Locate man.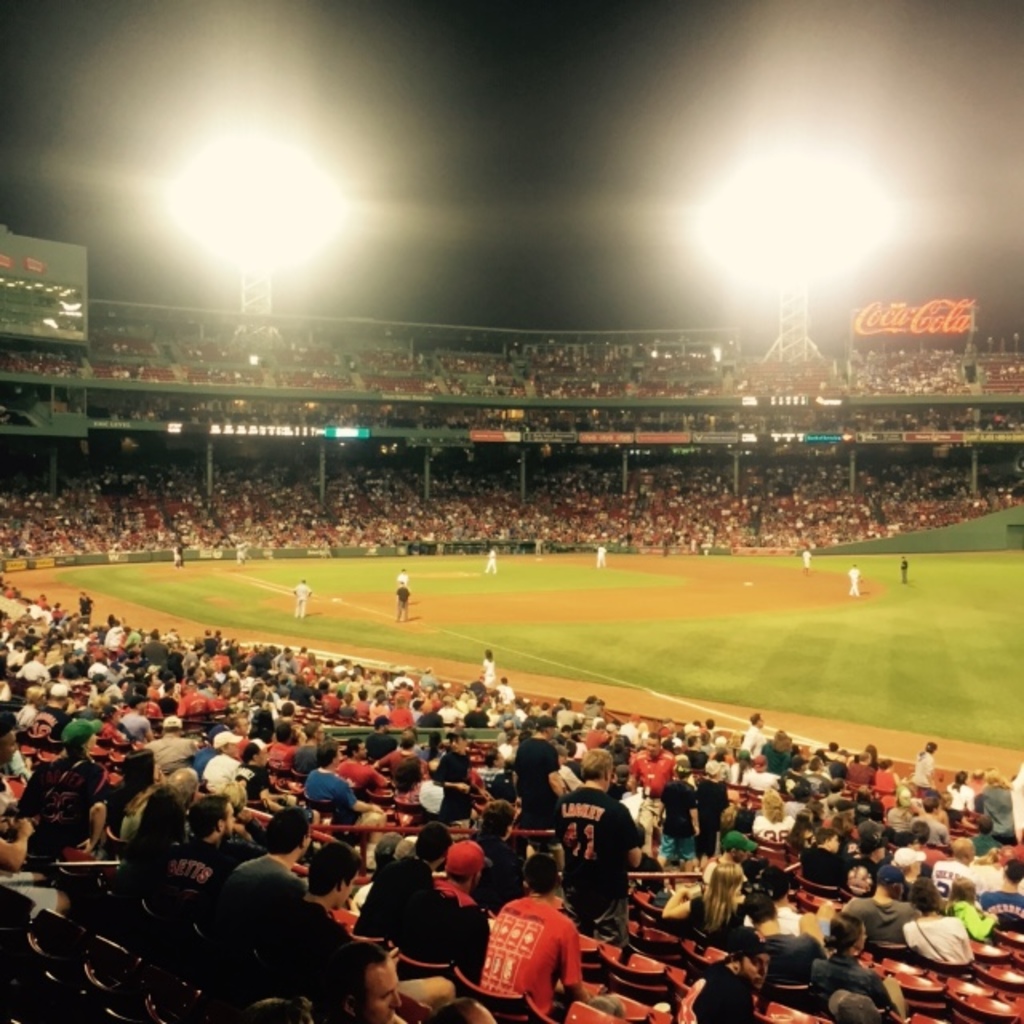
Bounding box: 333:741:376:794.
